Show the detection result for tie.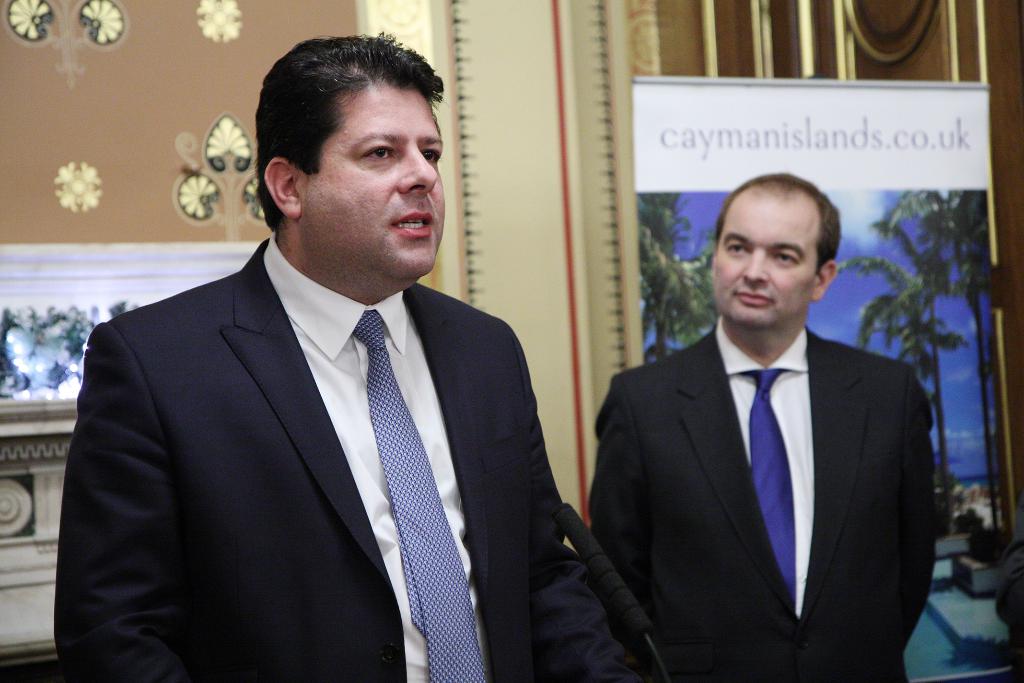
(left=351, top=309, right=485, bottom=679).
